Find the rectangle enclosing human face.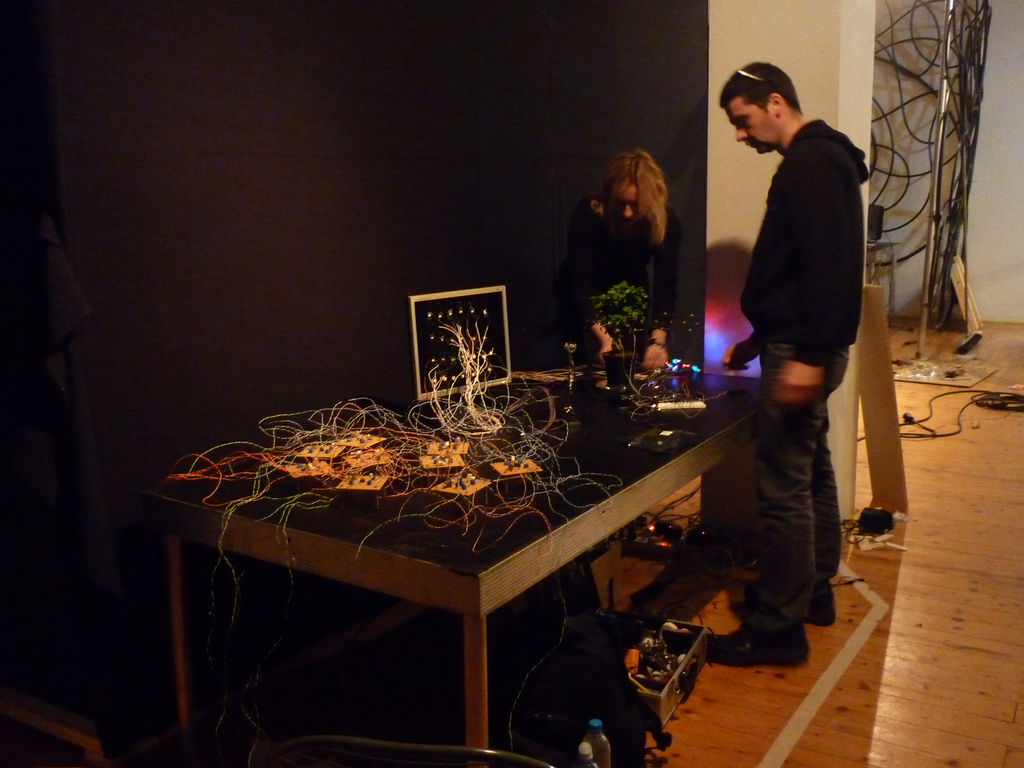
detection(723, 97, 781, 150).
